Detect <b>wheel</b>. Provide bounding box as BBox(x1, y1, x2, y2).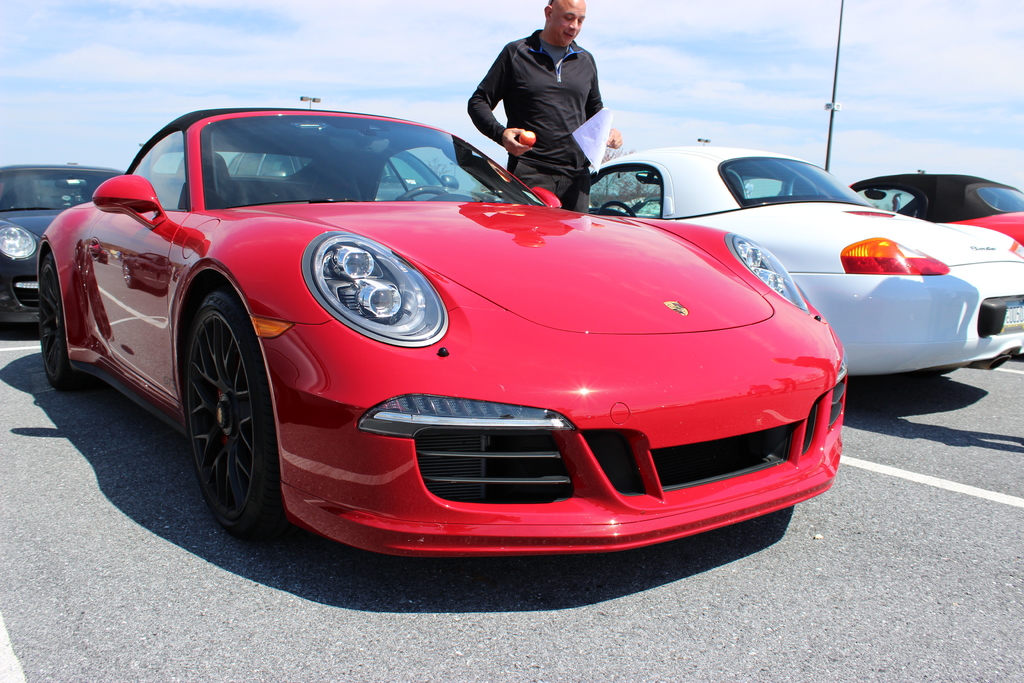
BBox(604, 201, 642, 219).
